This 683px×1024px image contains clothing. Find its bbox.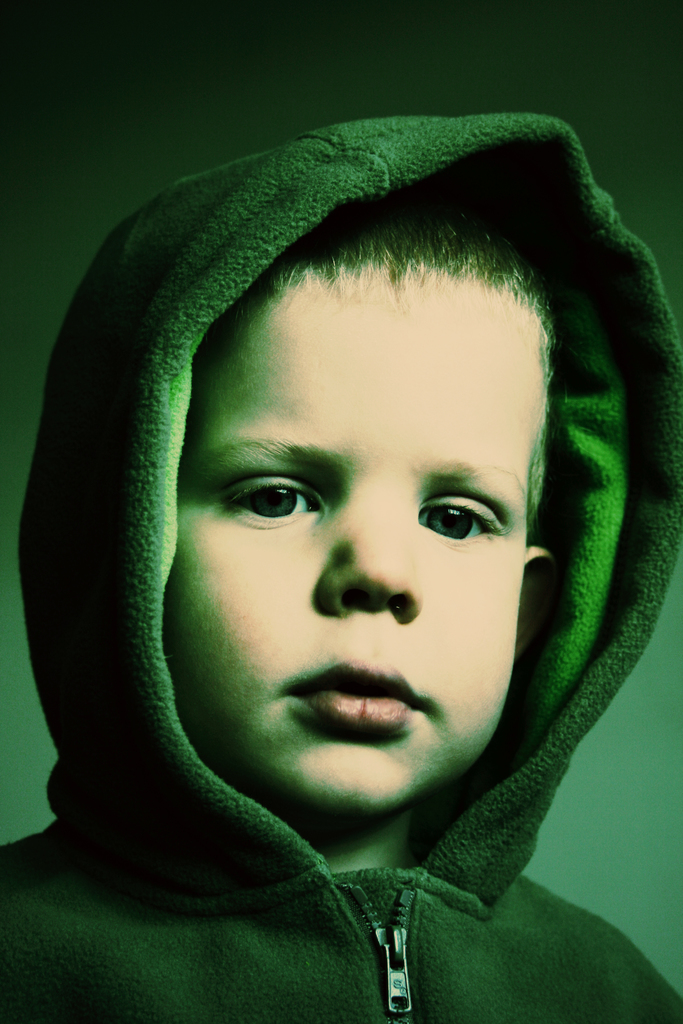
{"left": 3, "top": 108, "right": 682, "bottom": 1023}.
